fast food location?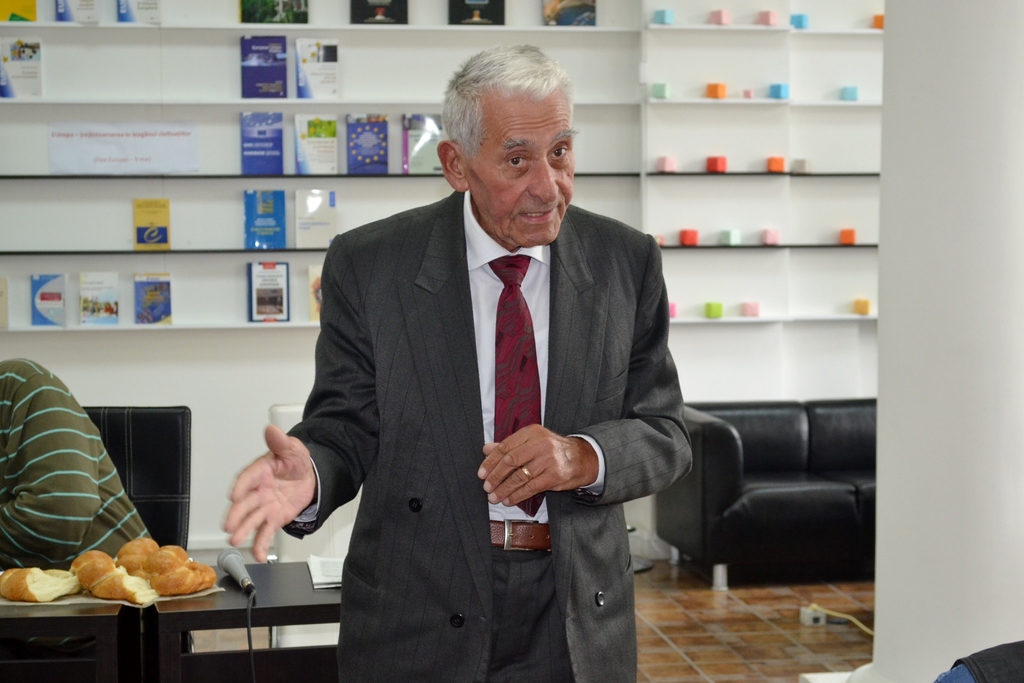
locate(150, 549, 209, 602)
